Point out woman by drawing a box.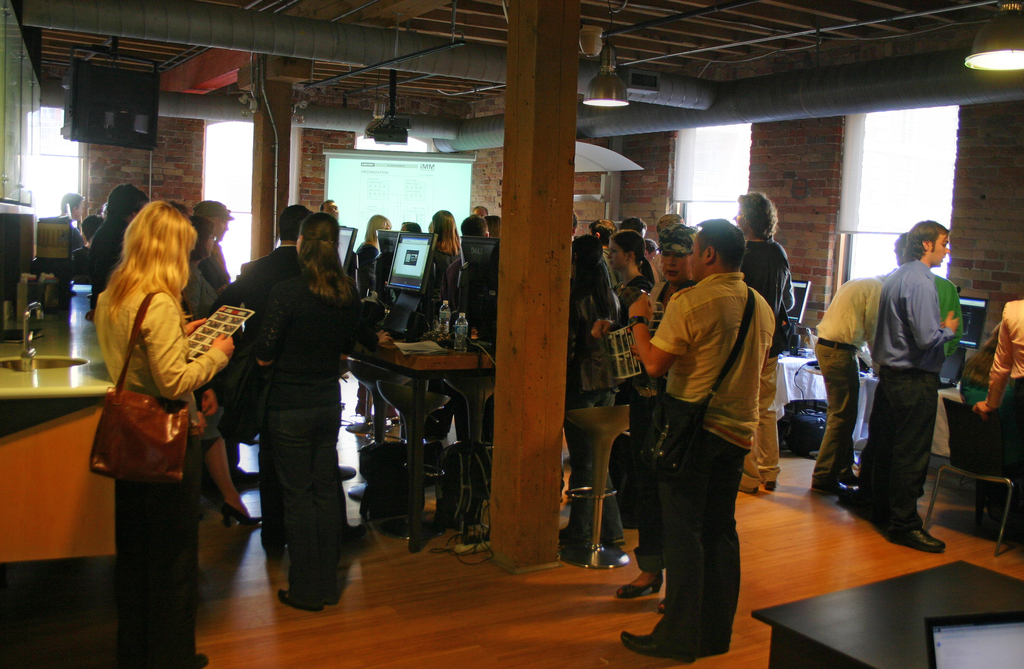
box(353, 213, 402, 418).
